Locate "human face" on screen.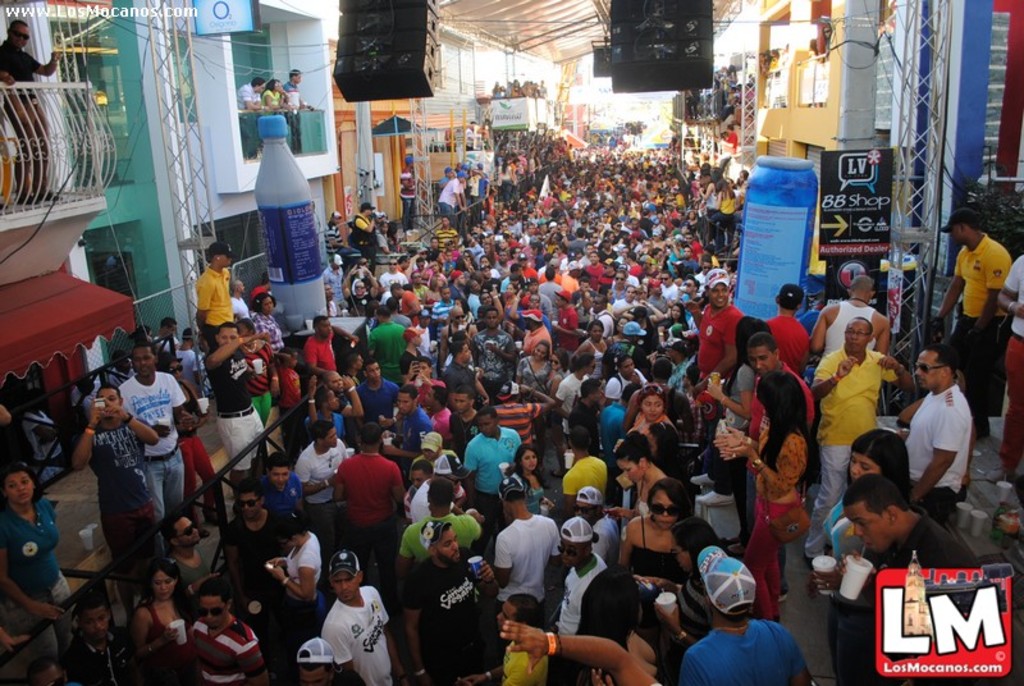
On screen at rect(323, 434, 338, 449).
